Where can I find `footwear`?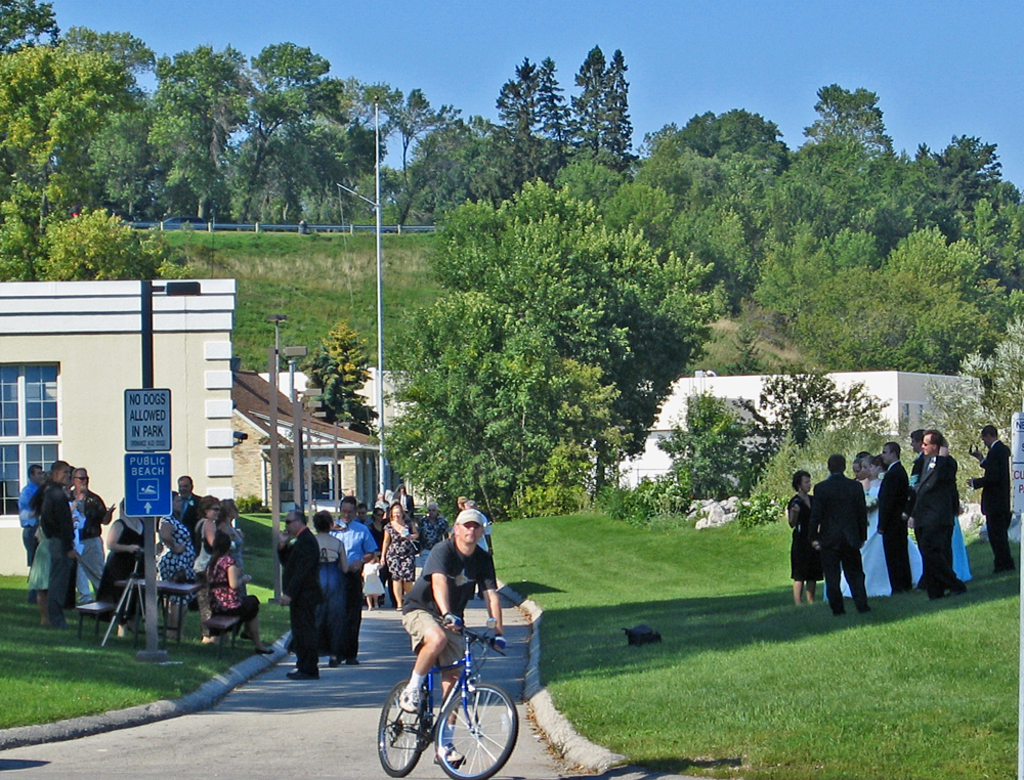
You can find it at box(828, 609, 848, 617).
